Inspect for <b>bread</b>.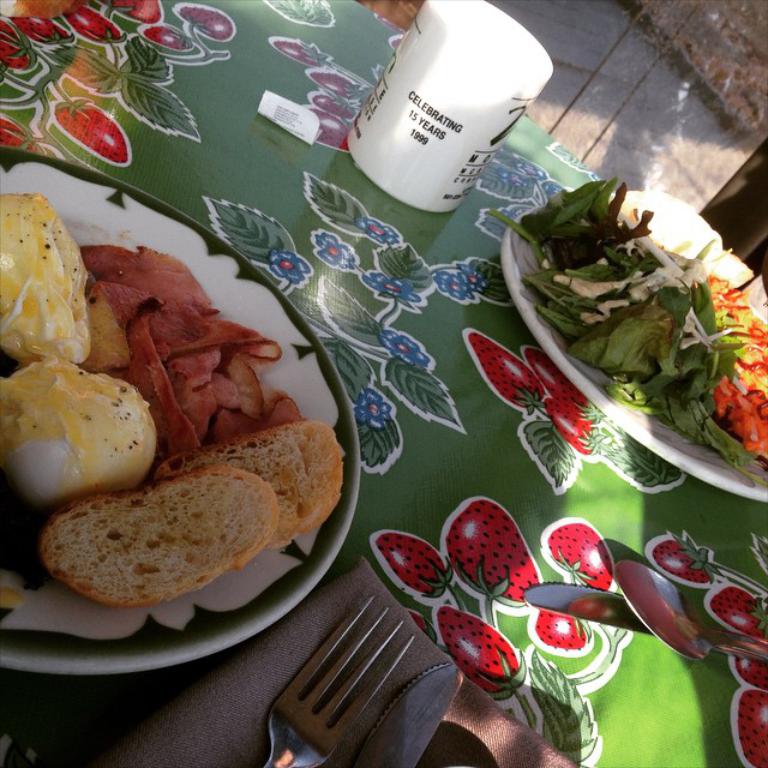
Inspection: l=157, t=413, r=344, b=551.
